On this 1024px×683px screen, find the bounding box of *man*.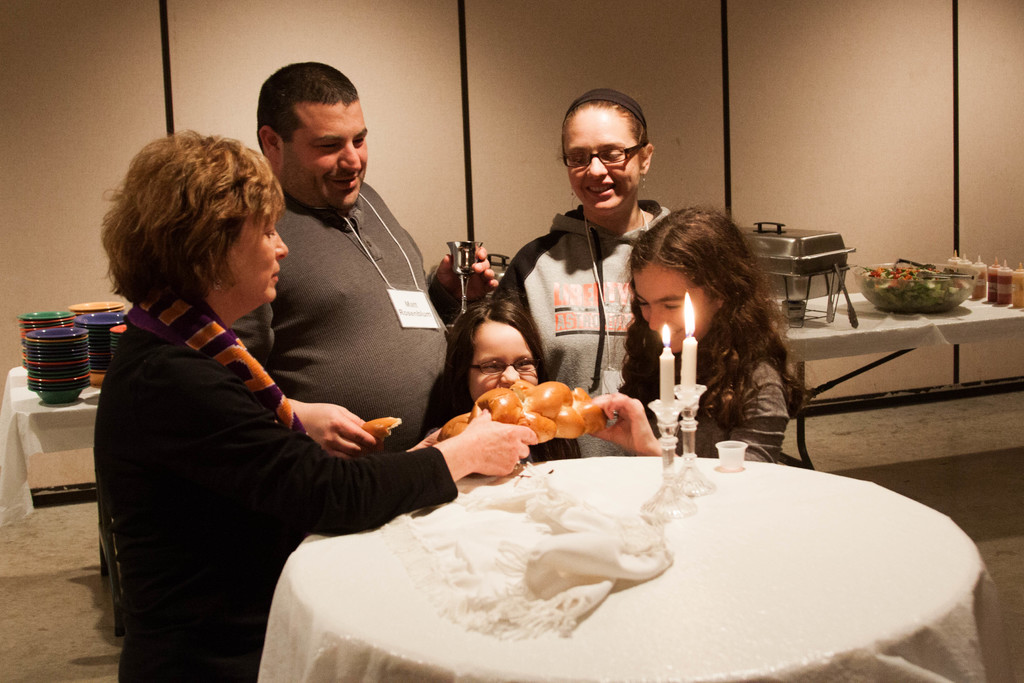
Bounding box: locate(228, 55, 504, 461).
